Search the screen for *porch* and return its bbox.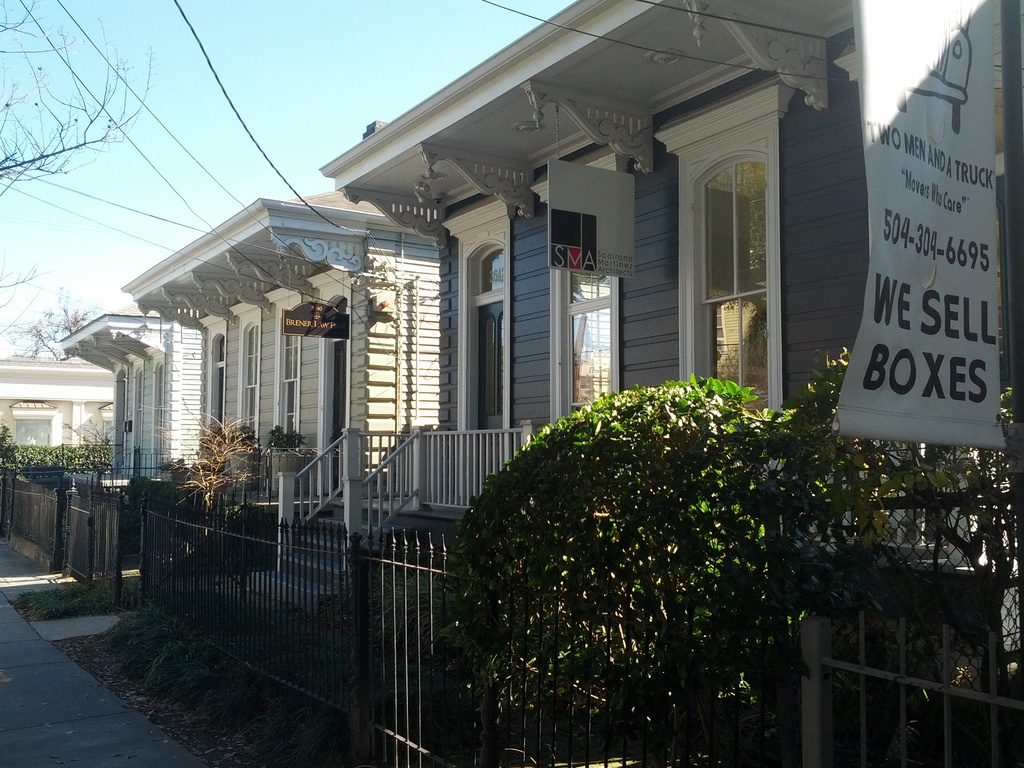
Found: region(268, 415, 529, 623).
